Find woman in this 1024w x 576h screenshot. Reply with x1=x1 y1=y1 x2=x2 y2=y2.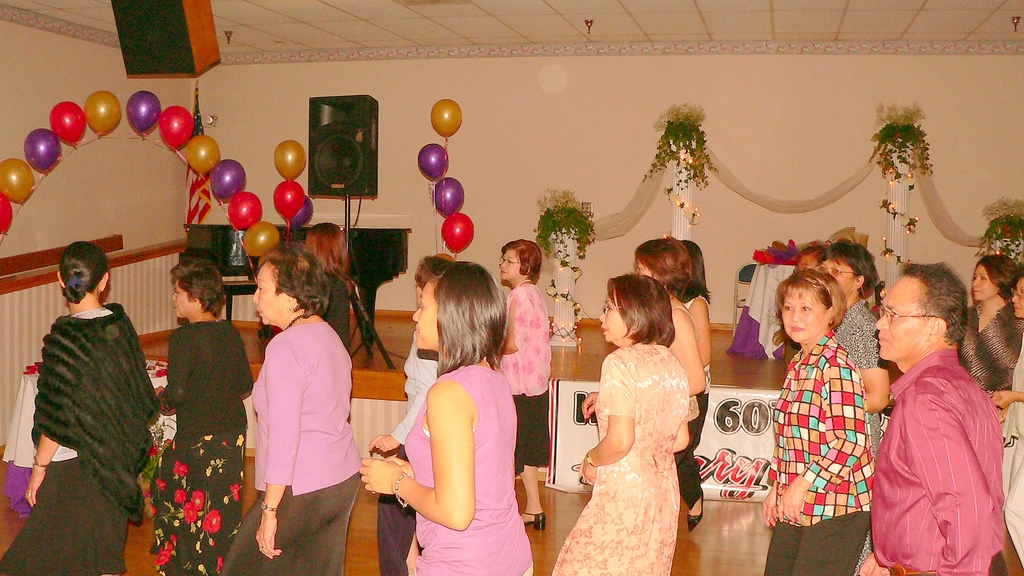
x1=219 y1=246 x2=364 y2=575.
